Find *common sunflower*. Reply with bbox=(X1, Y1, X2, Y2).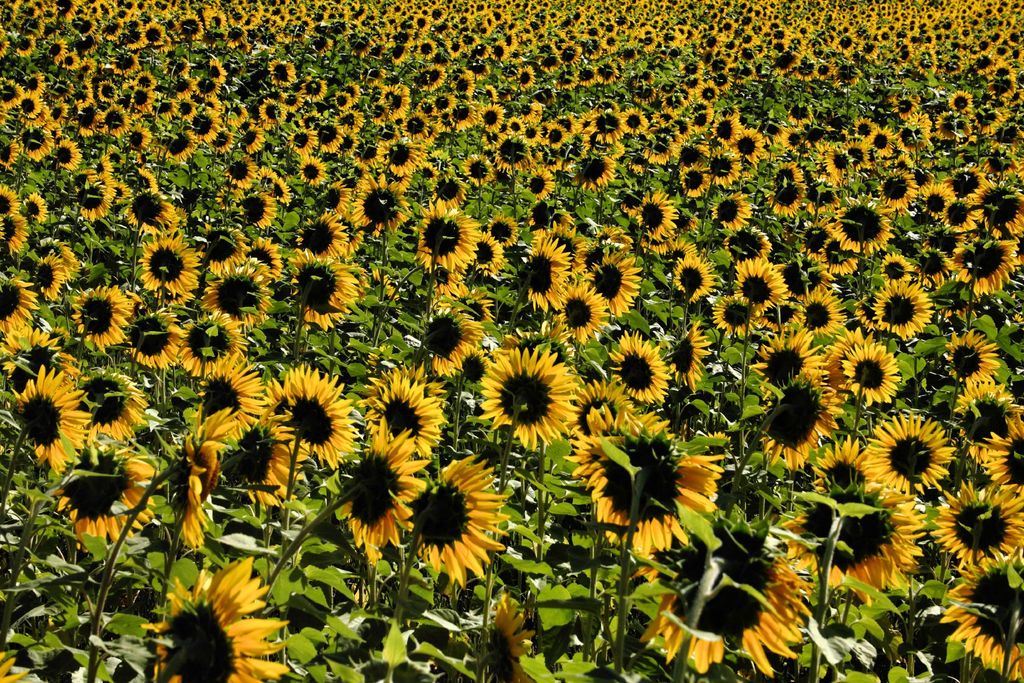
bbox=(140, 234, 199, 299).
